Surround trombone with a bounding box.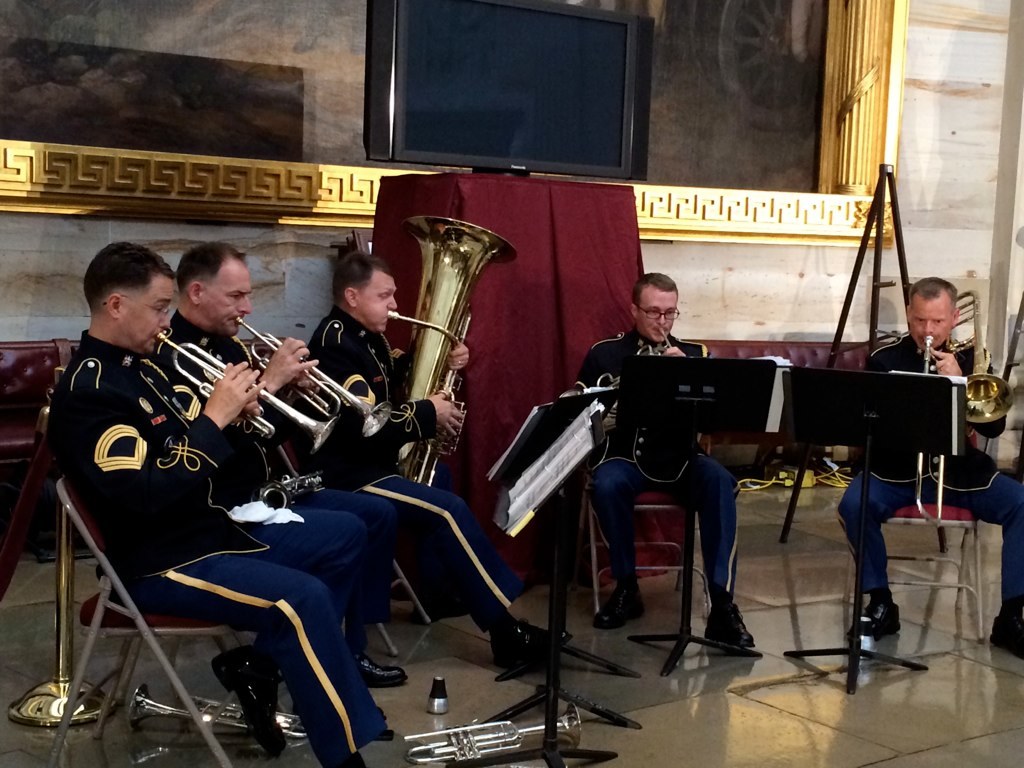
[x1=911, y1=287, x2=1015, y2=524].
